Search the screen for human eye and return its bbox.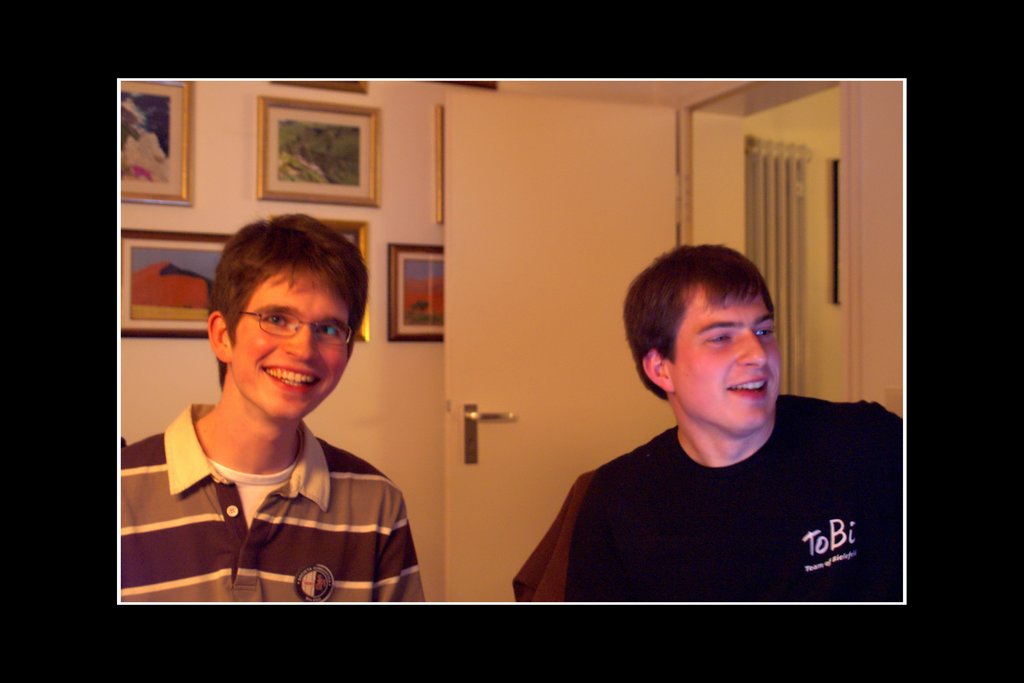
Found: Rect(262, 309, 291, 330).
